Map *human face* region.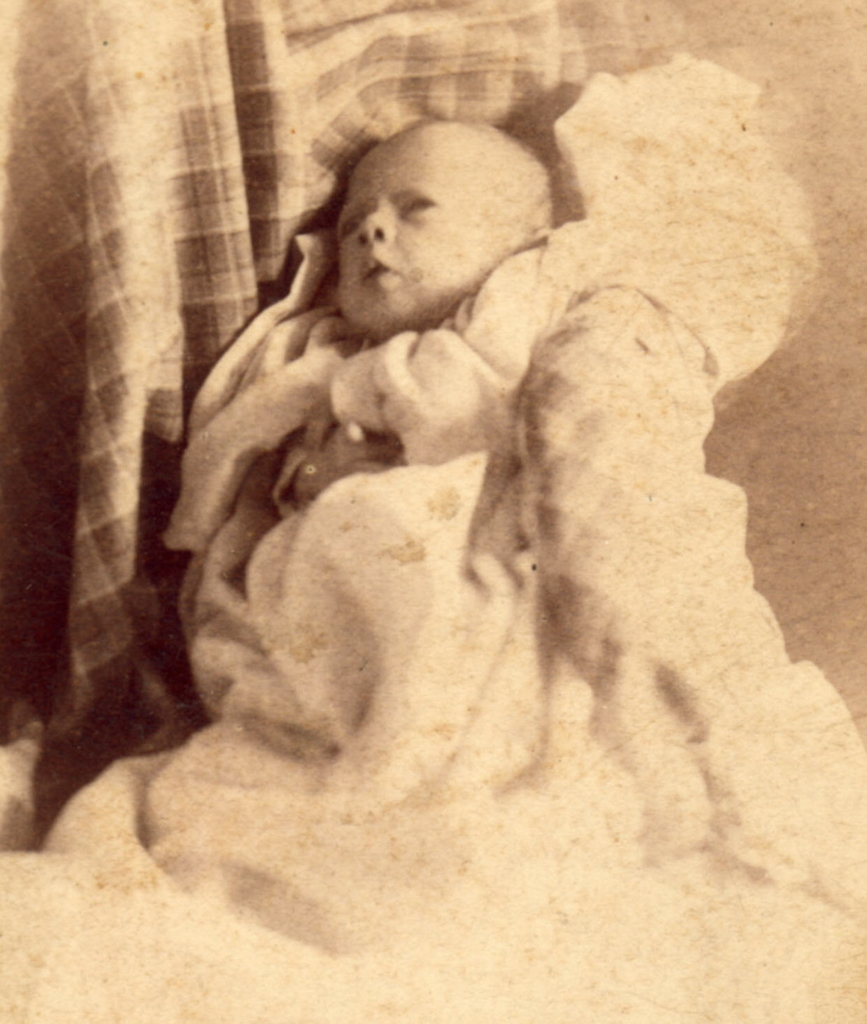
Mapped to 336,135,490,319.
